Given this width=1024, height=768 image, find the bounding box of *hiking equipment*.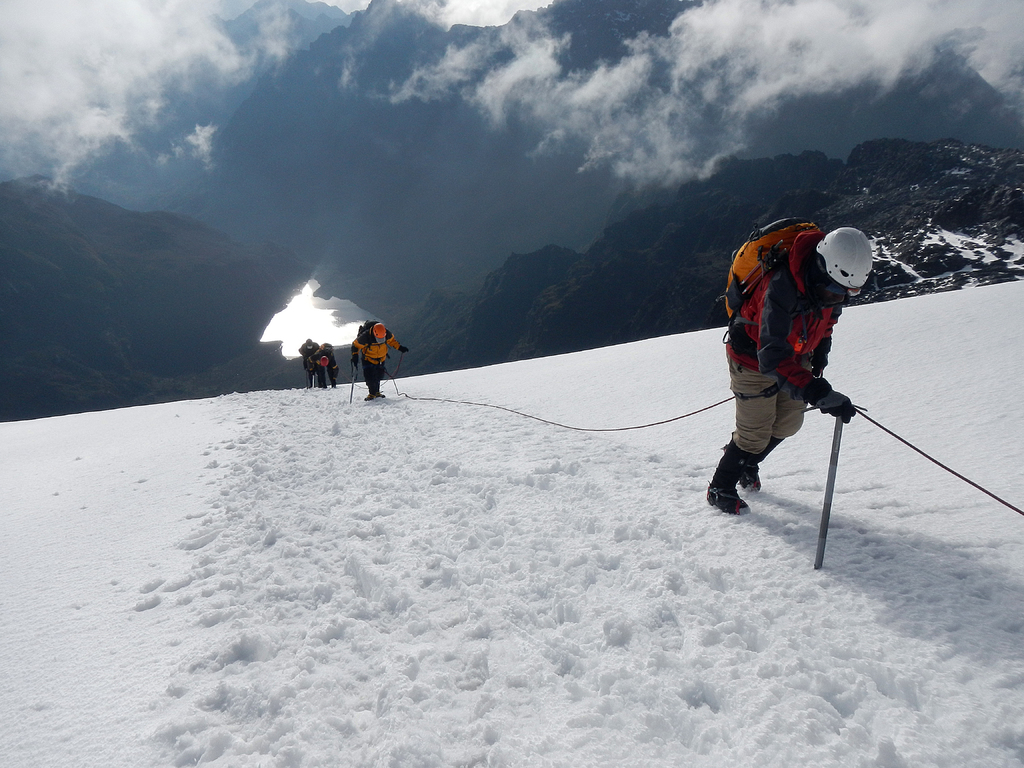
region(366, 353, 387, 370).
